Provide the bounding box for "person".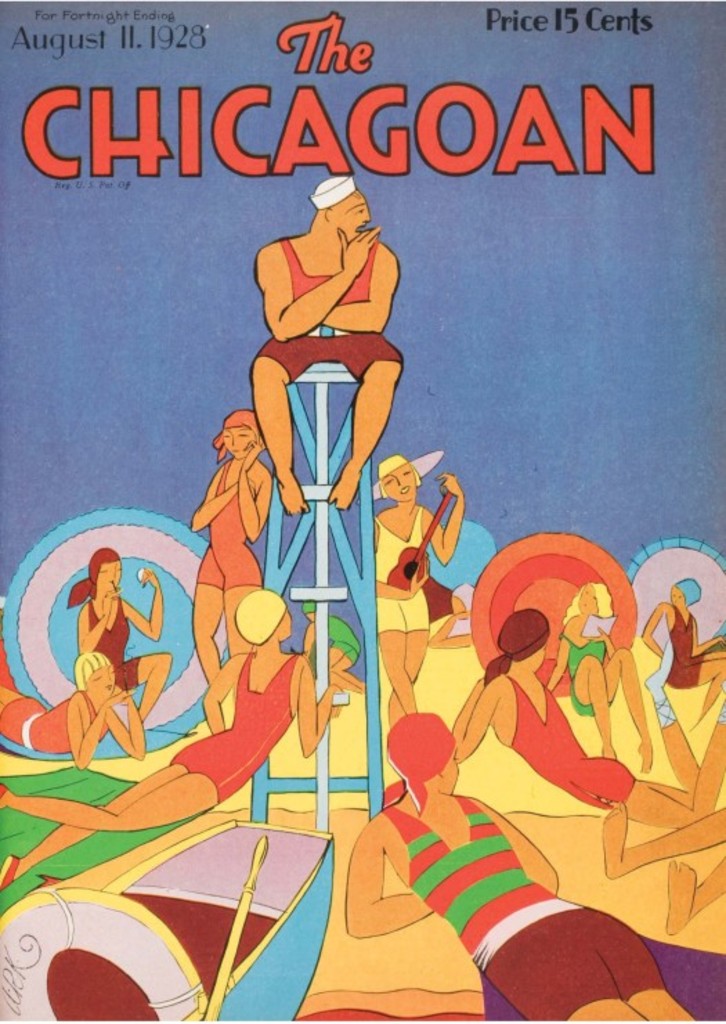
locate(301, 595, 366, 699).
